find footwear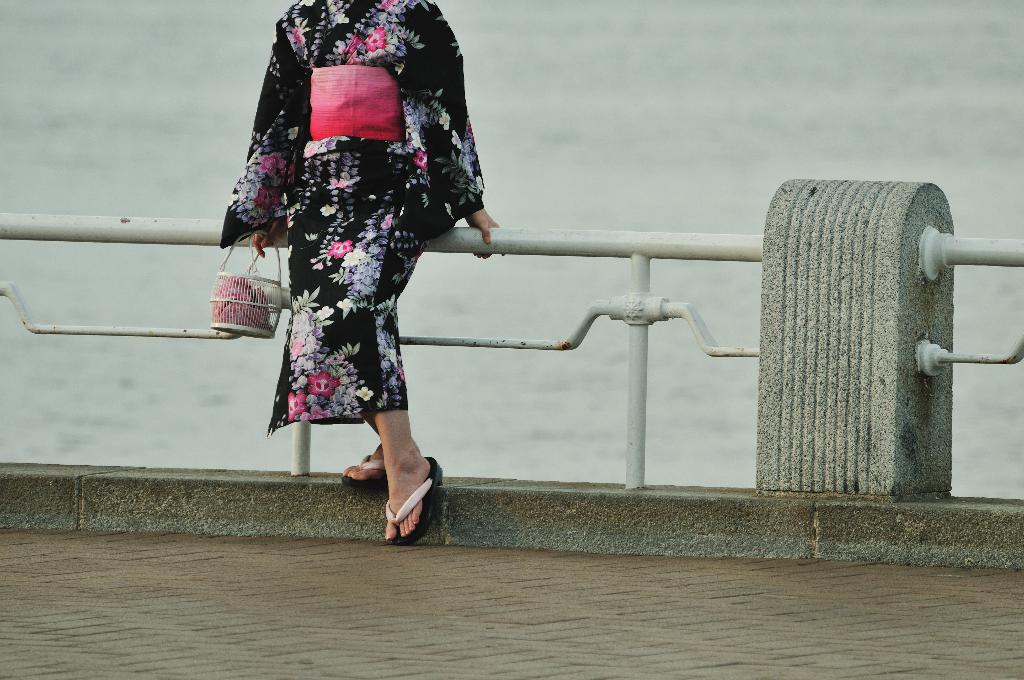
select_region(385, 458, 441, 542)
